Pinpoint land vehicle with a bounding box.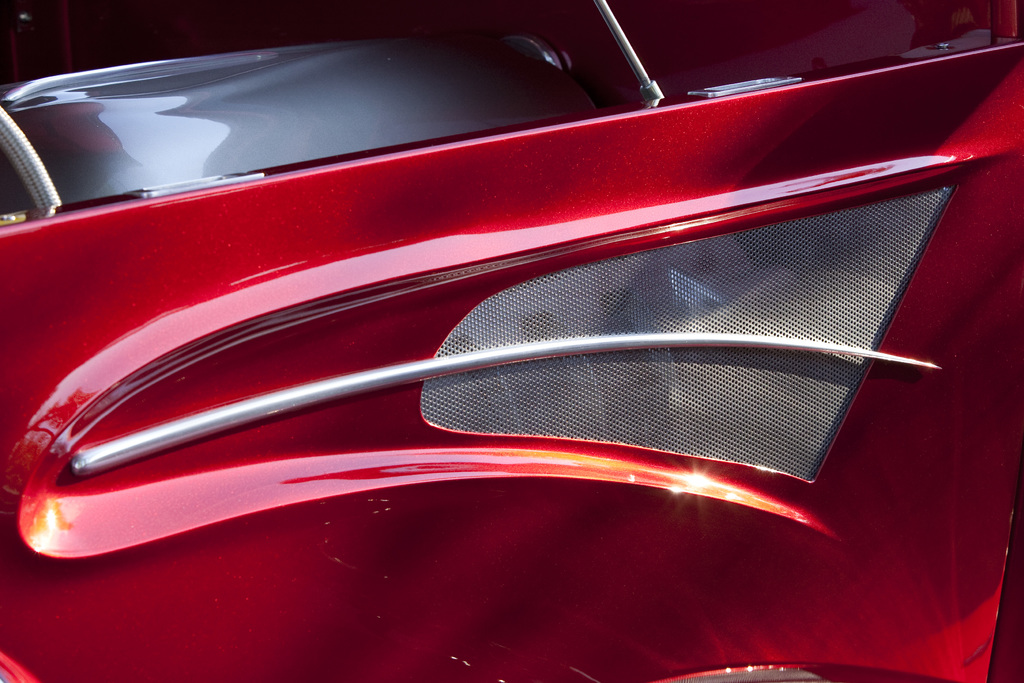
detection(0, 19, 1023, 649).
